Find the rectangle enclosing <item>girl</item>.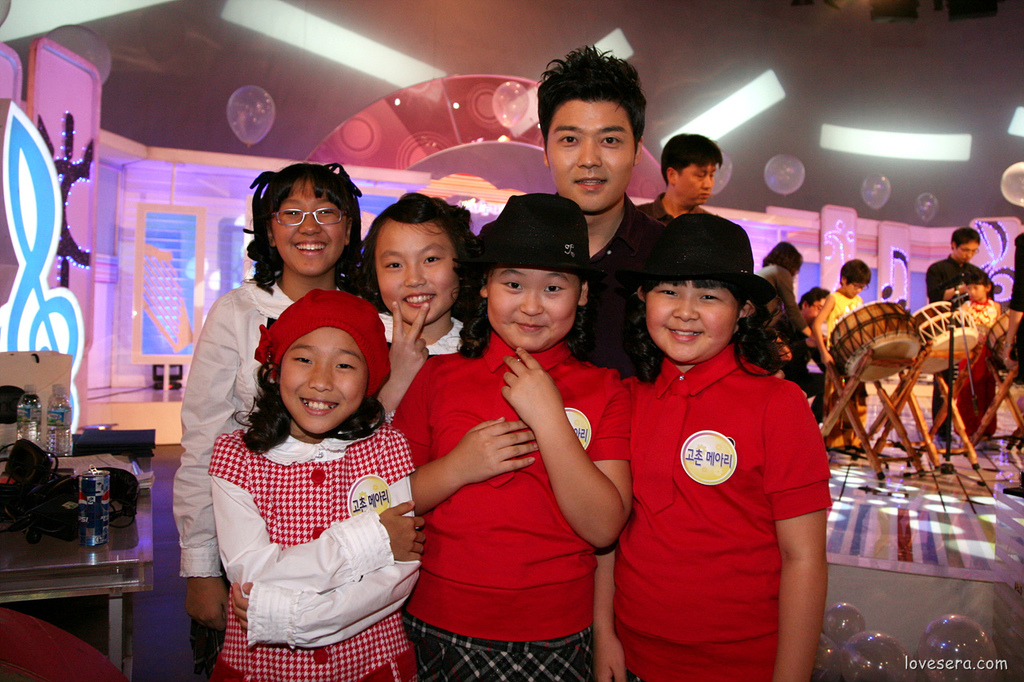
<bbox>384, 188, 628, 681</bbox>.
